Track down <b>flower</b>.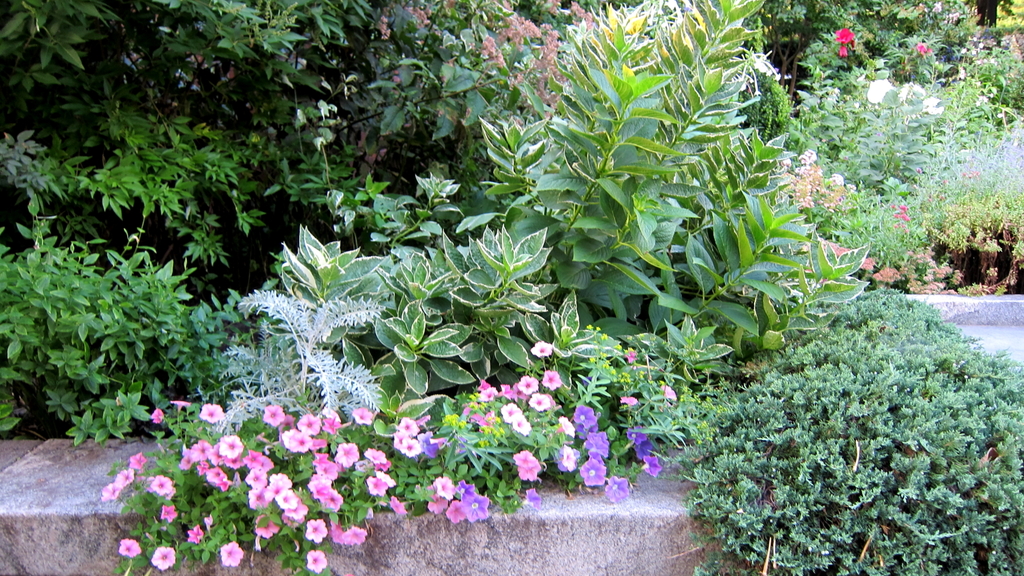
Tracked to x1=193 y1=435 x2=212 y2=466.
